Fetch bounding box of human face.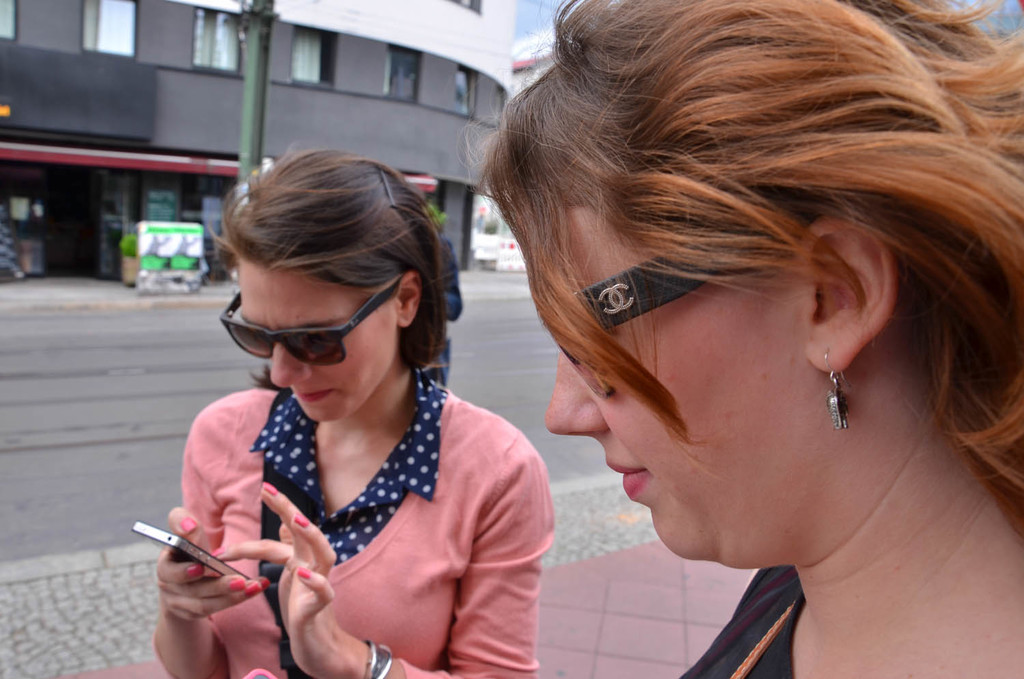
Bbox: <box>544,202,831,568</box>.
